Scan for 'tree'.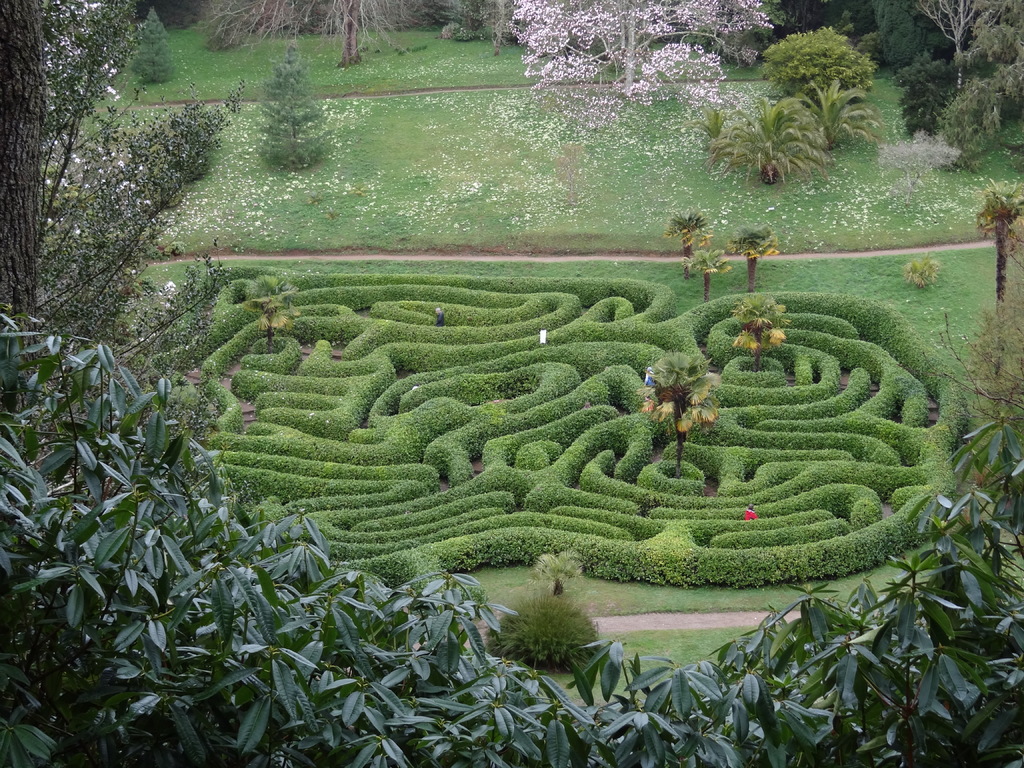
Scan result: rect(758, 20, 876, 106).
